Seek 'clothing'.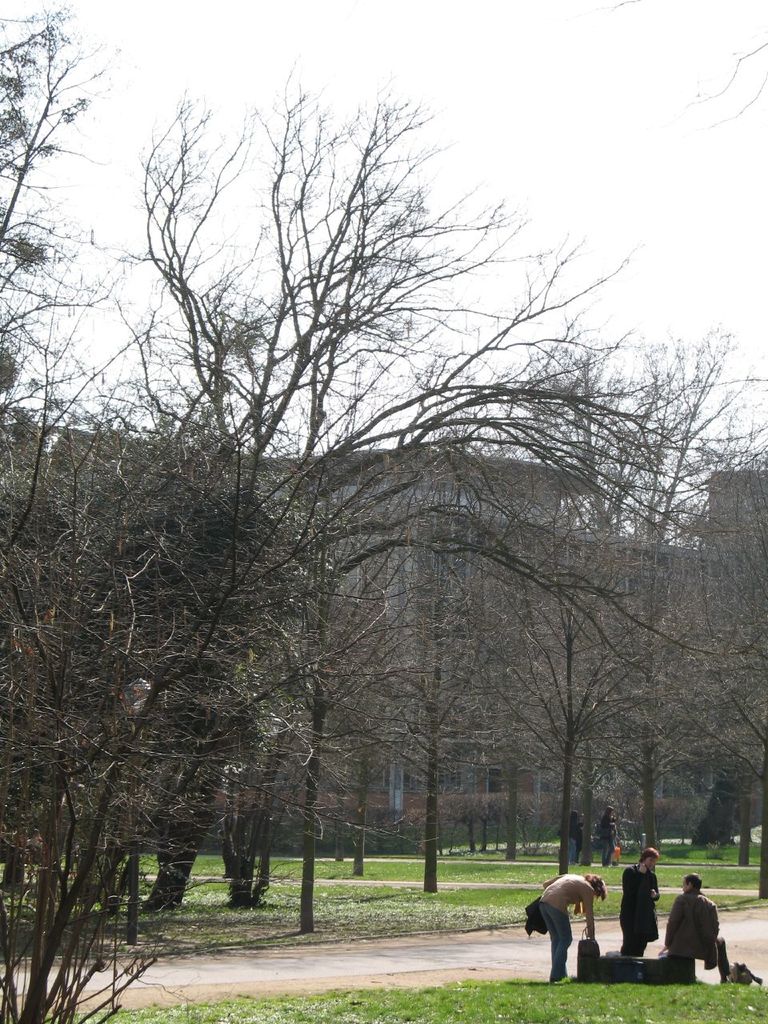
(569,819,585,860).
